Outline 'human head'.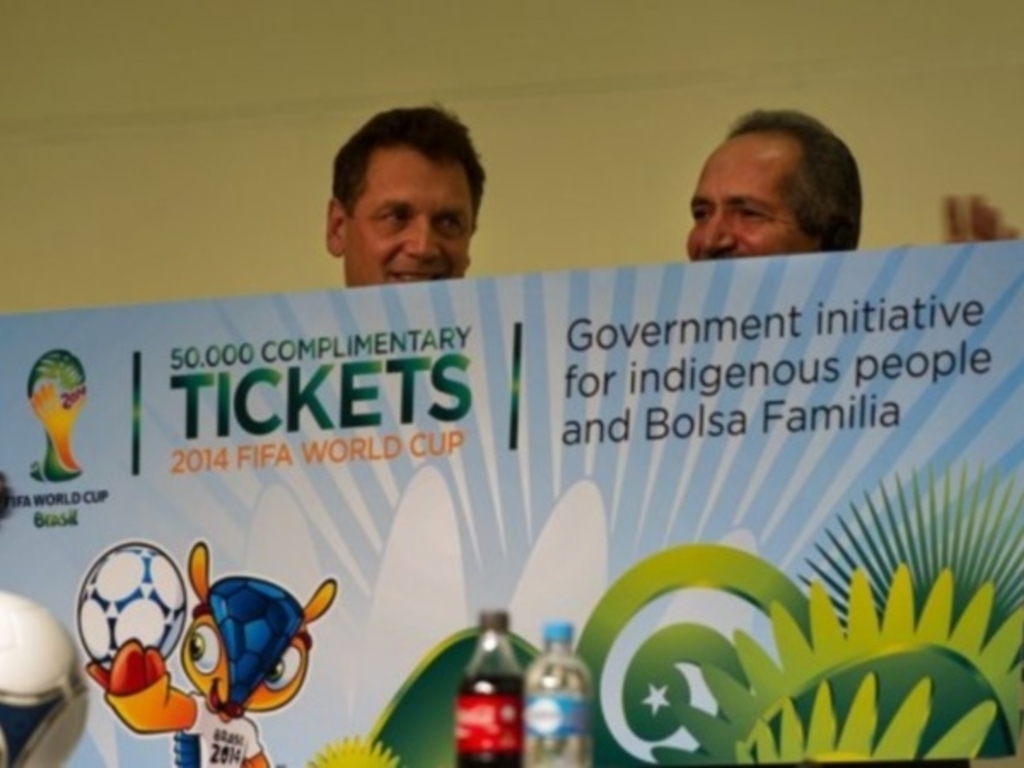
Outline: (x1=326, y1=102, x2=495, y2=276).
